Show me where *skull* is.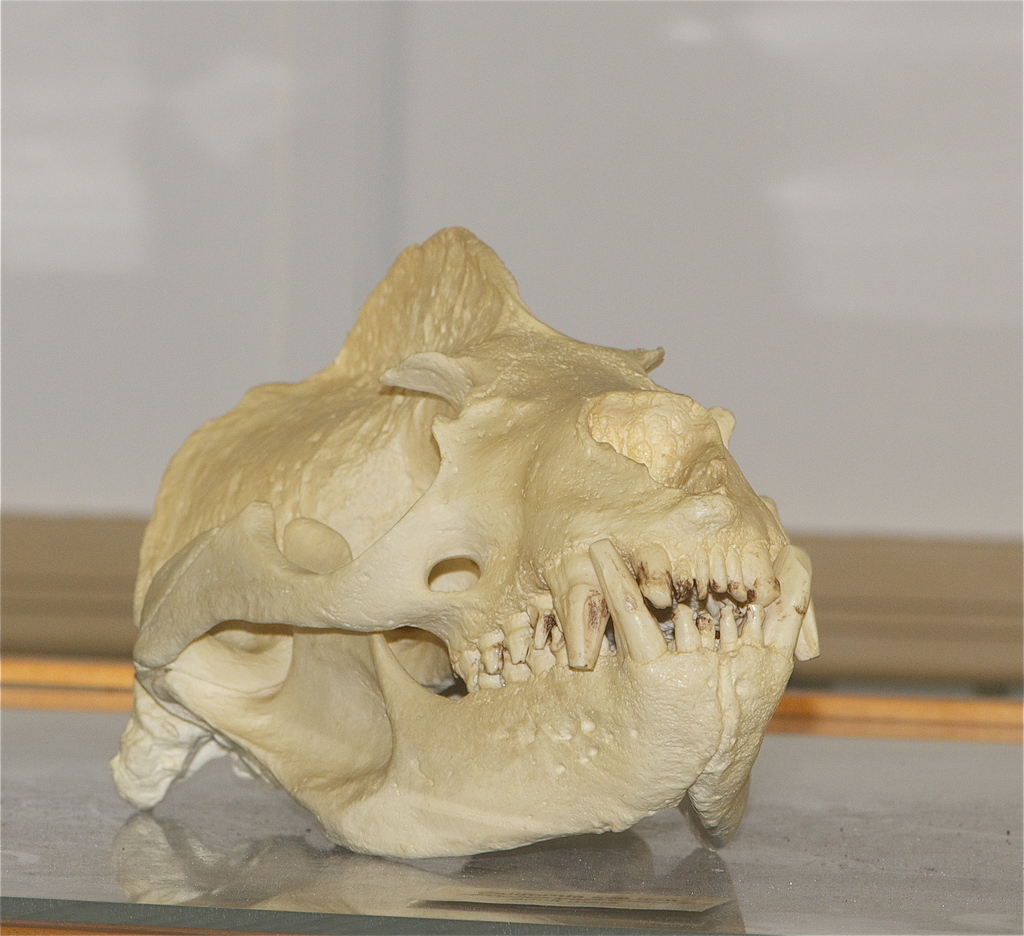
*skull* is at x1=109, y1=220, x2=806, y2=878.
